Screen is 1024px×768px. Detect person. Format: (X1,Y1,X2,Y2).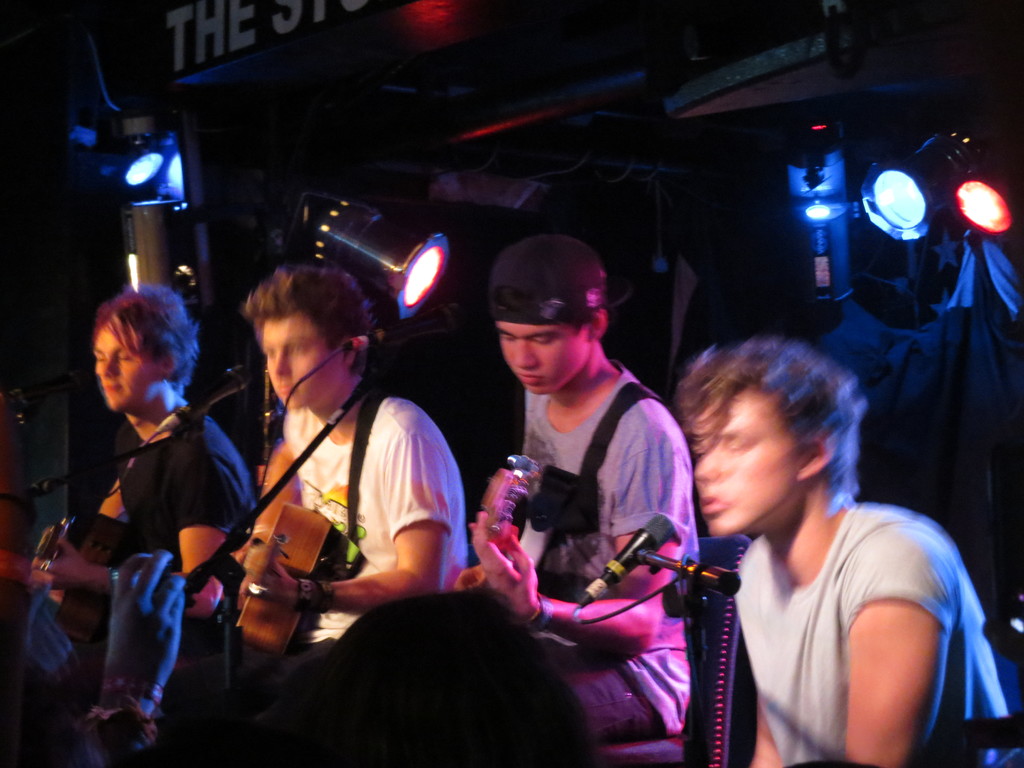
(0,381,36,767).
